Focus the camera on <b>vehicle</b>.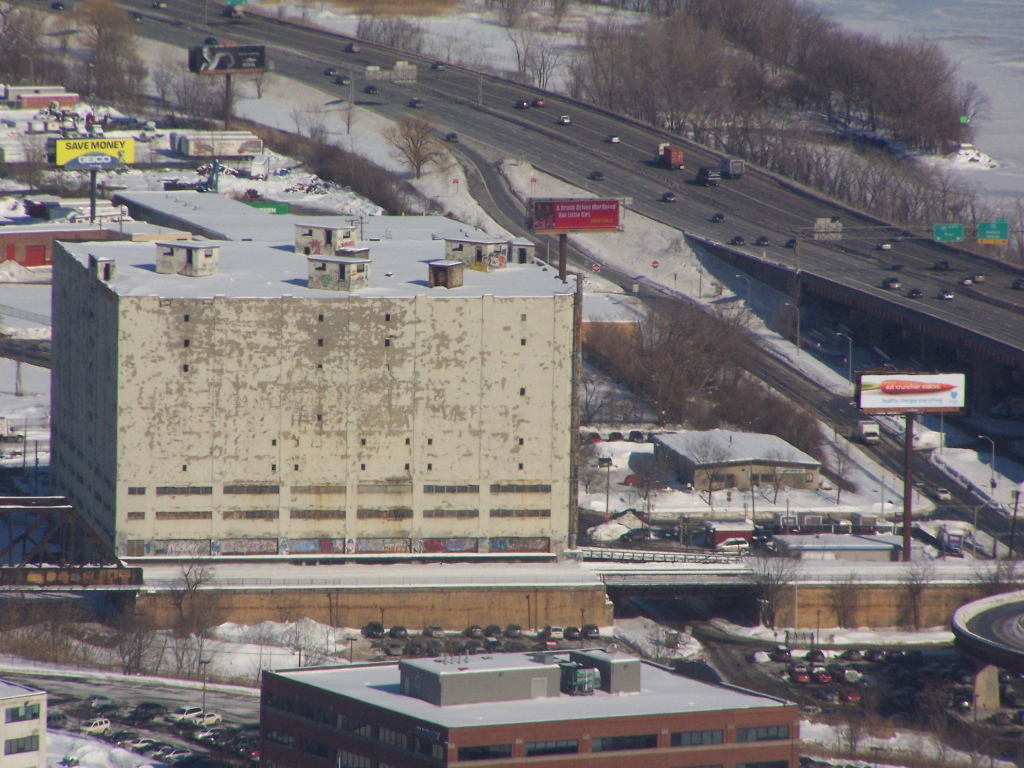
Focus region: bbox=(540, 624, 563, 640).
